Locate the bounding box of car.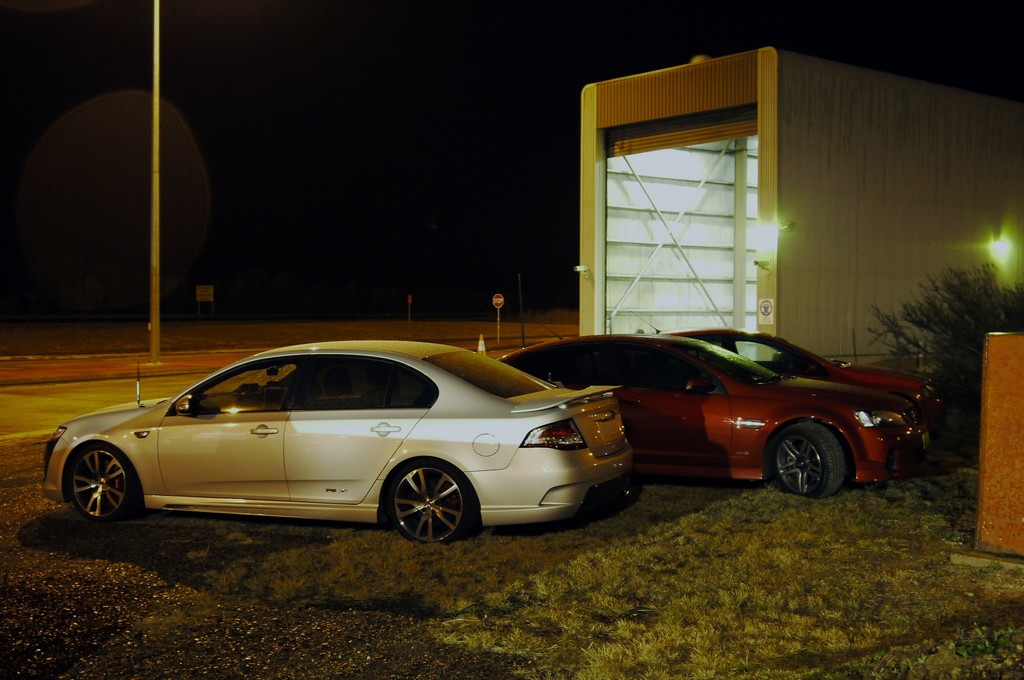
Bounding box: x1=51 y1=341 x2=680 y2=550.
